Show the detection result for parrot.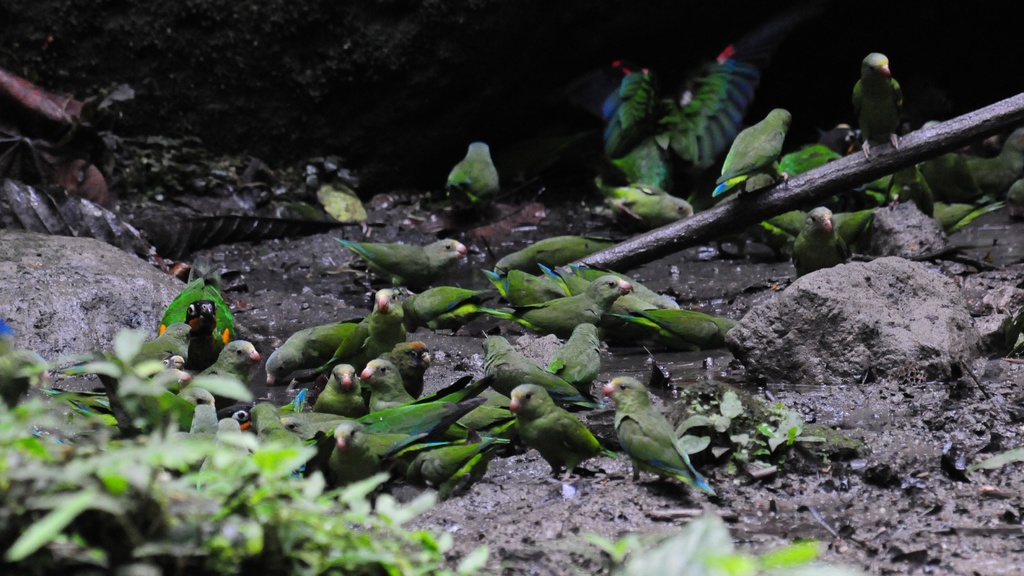
714/147/847/205.
